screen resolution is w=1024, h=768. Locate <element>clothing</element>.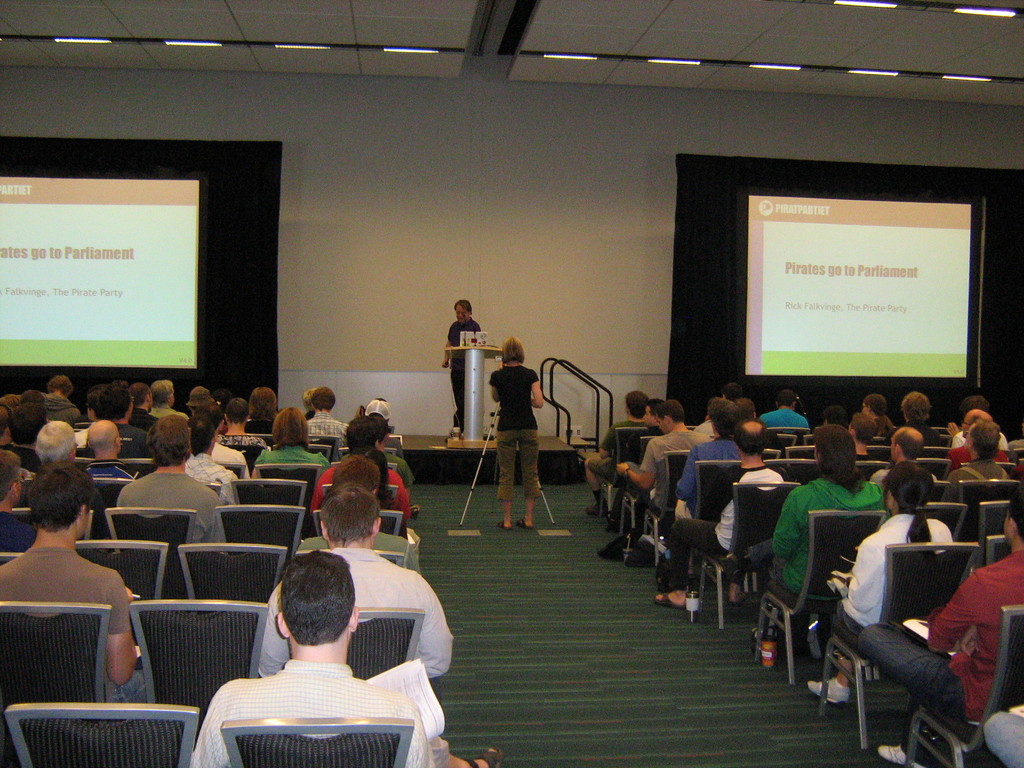
locate(0, 508, 31, 545).
